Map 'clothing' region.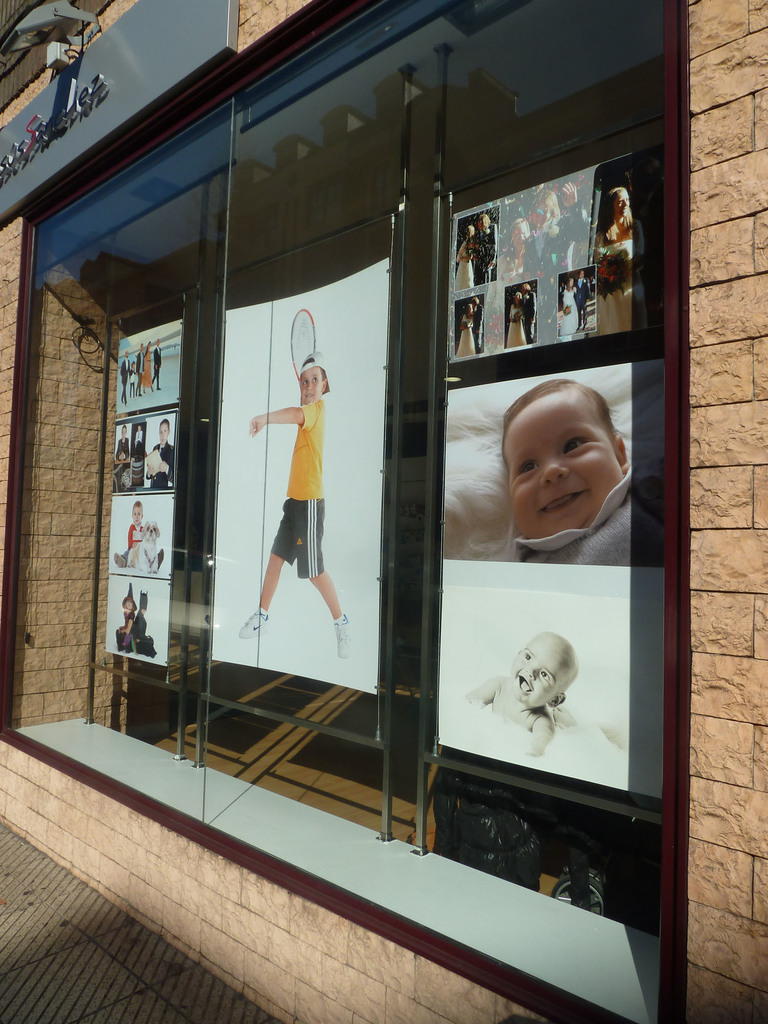
Mapped to BBox(133, 611, 156, 657).
